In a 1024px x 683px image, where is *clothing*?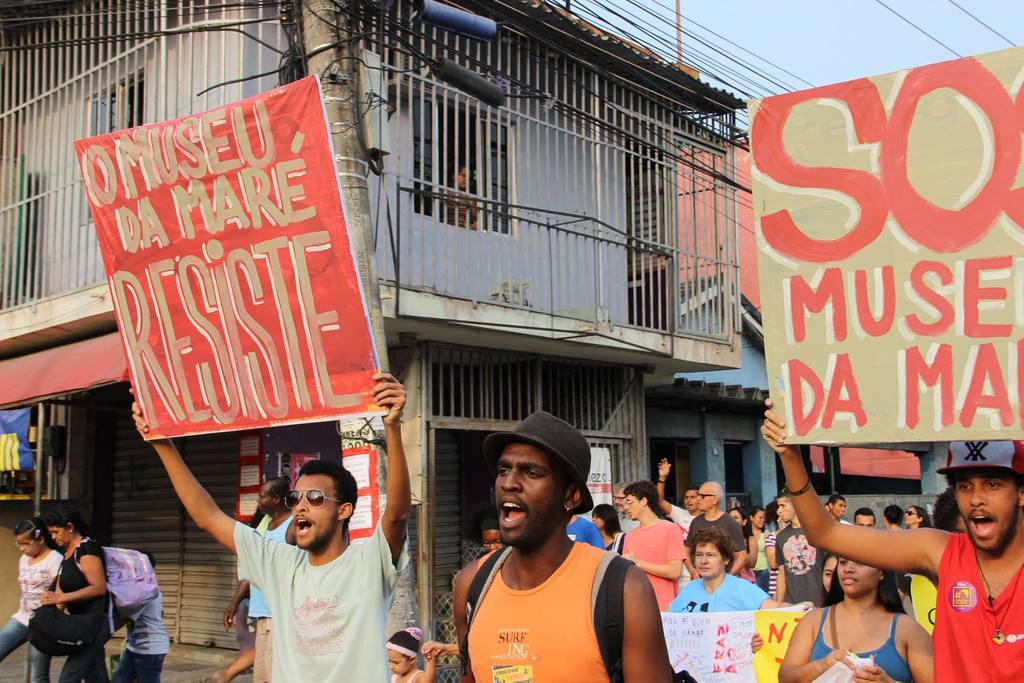
[x1=773, y1=523, x2=824, y2=604].
